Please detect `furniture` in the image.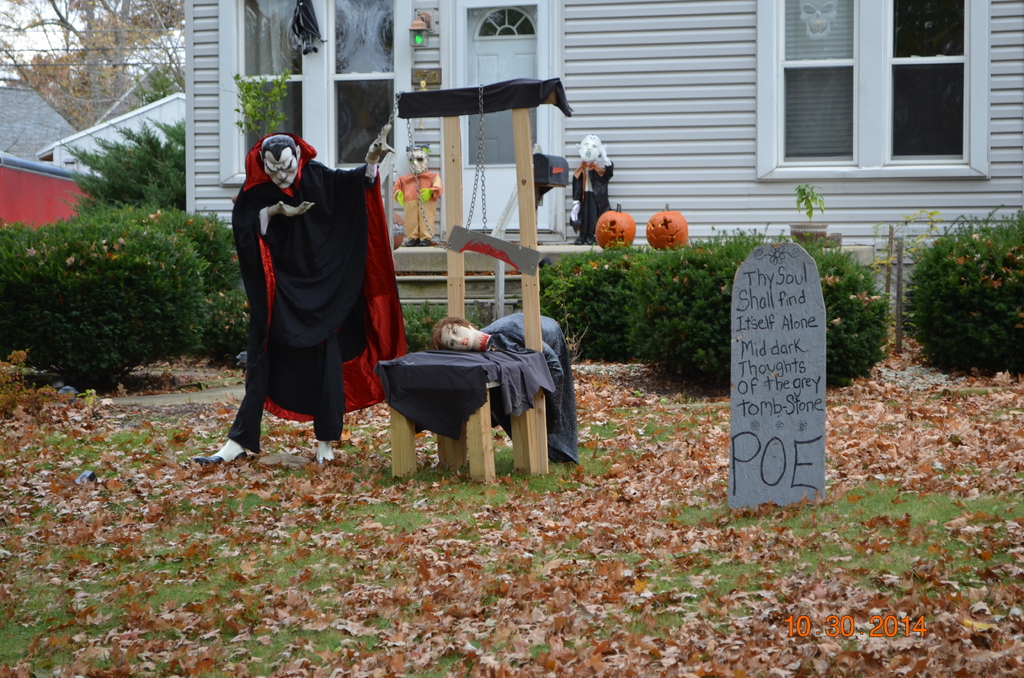
375:74:572:486.
